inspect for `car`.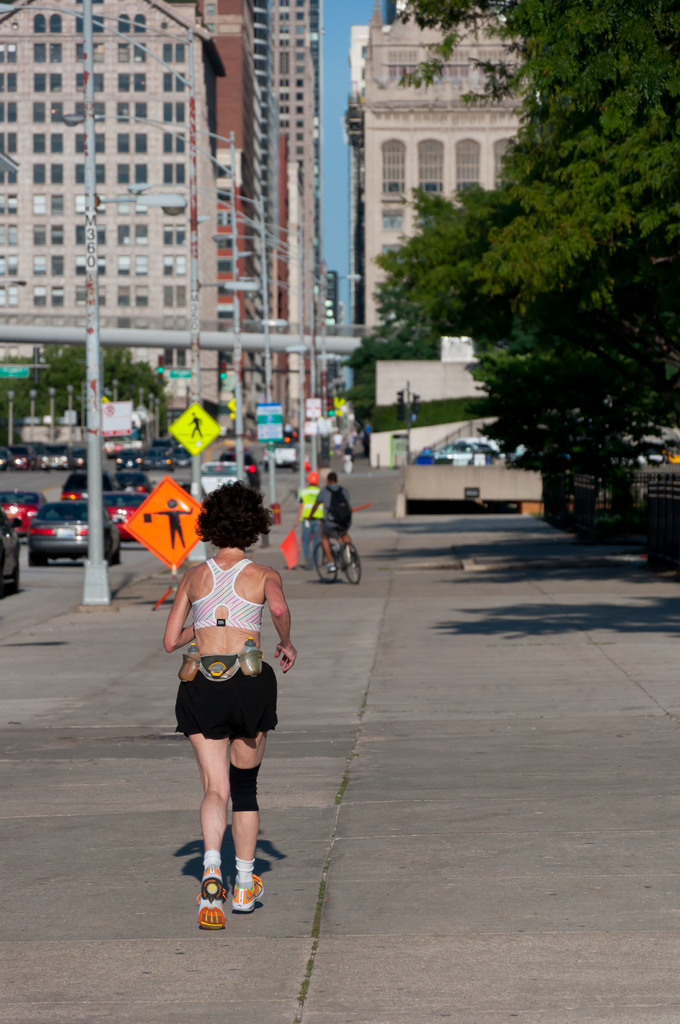
Inspection: (x1=183, y1=456, x2=243, y2=493).
